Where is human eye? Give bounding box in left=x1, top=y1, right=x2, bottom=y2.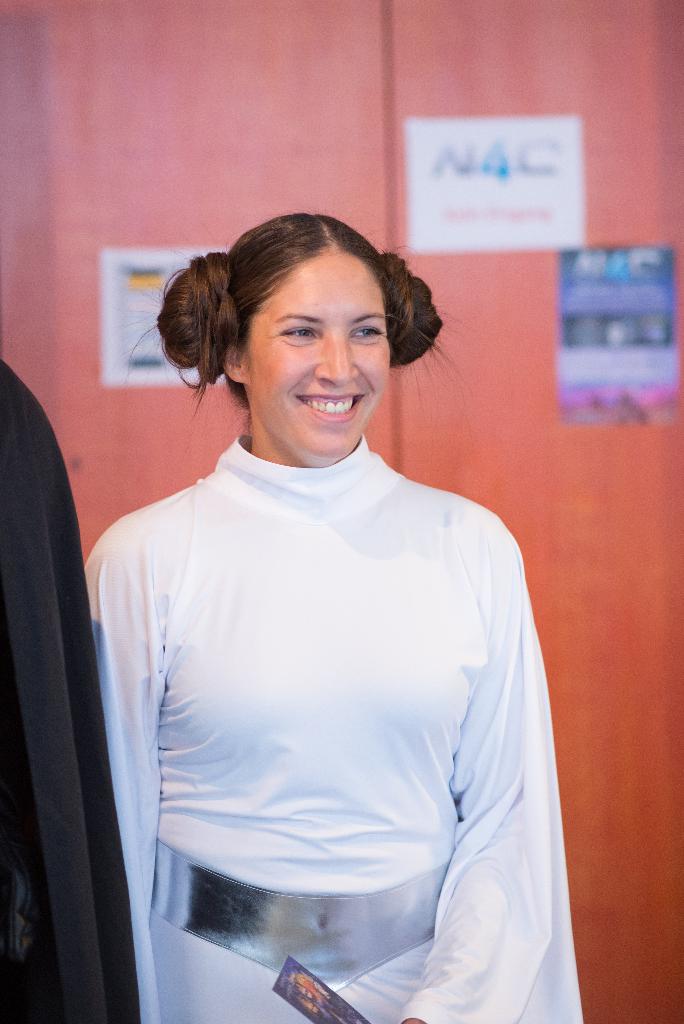
left=281, top=323, right=321, bottom=349.
